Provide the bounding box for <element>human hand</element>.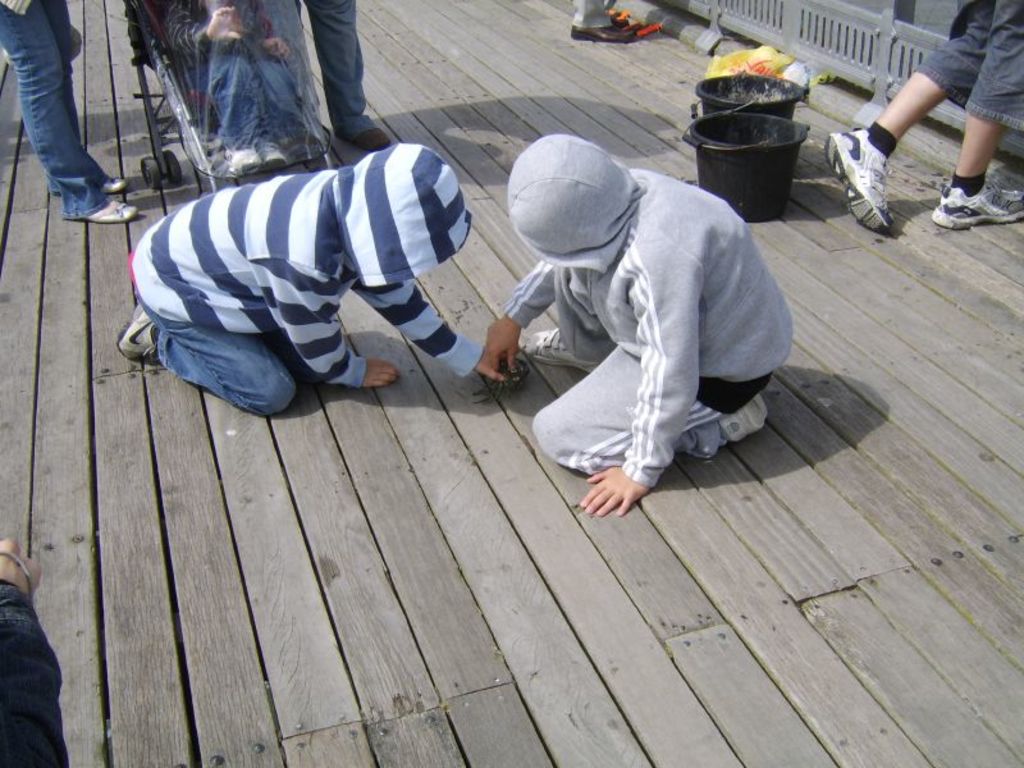
x1=264 y1=37 x2=292 y2=60.
